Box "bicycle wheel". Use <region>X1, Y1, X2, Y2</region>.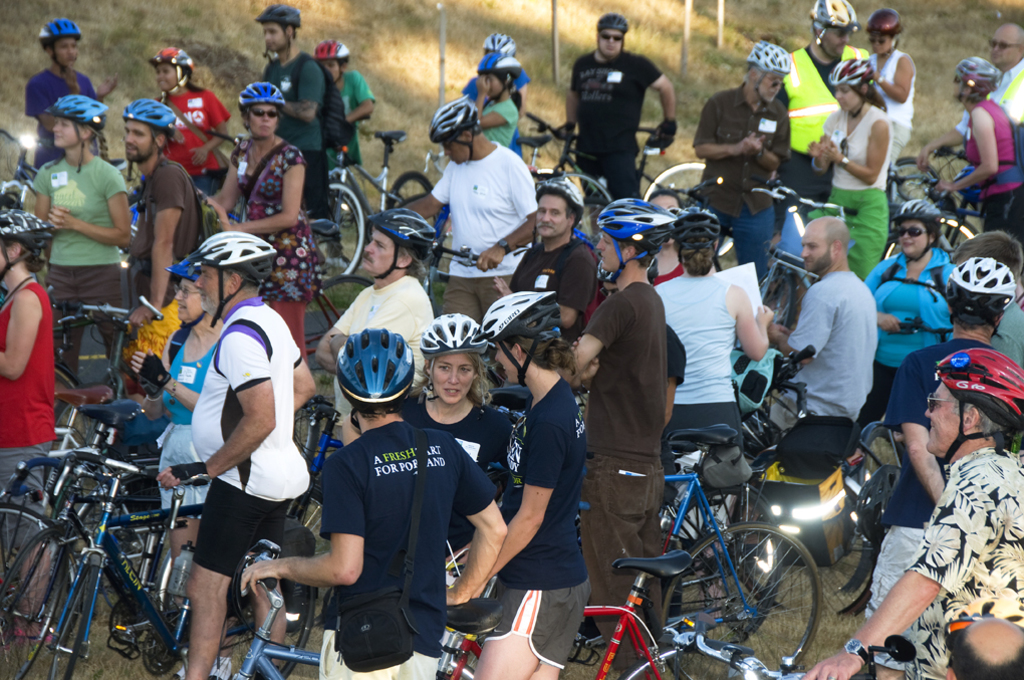
<region>619, 640, 736, 679</region>.
